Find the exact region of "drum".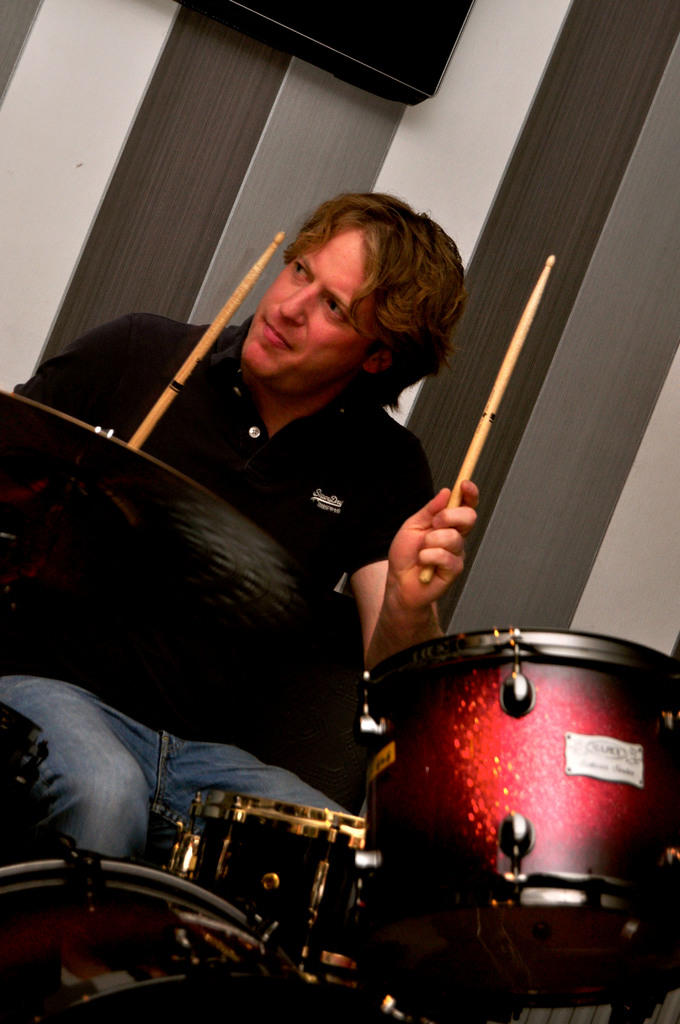
Exact region: 162, 781, 370, 981.
